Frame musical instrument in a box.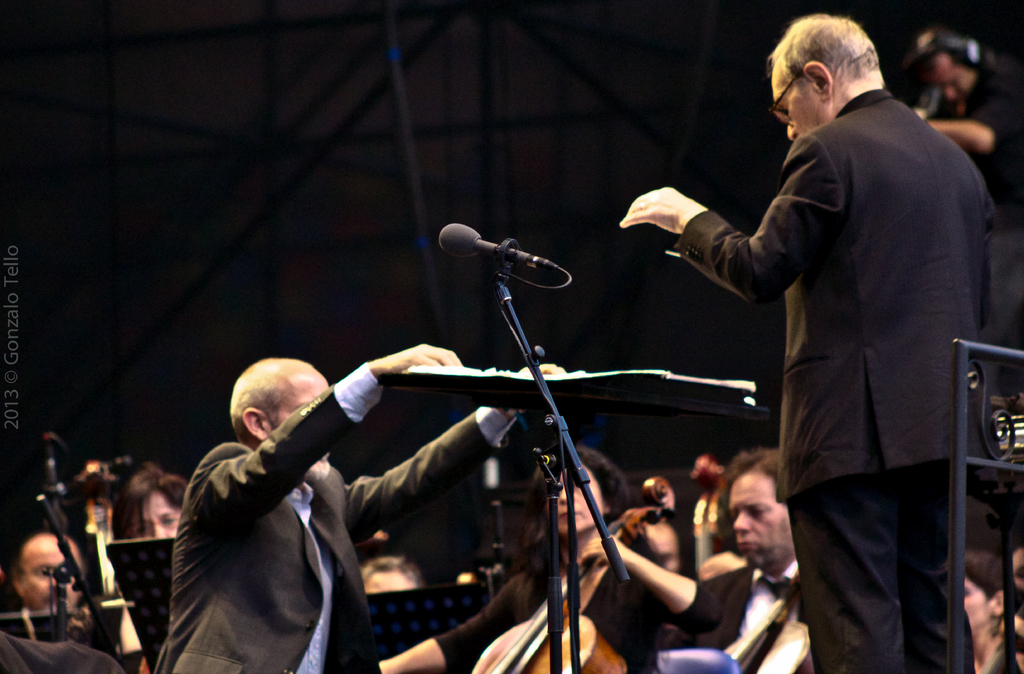
[left=692, top=449, right=719, bottom=572].
